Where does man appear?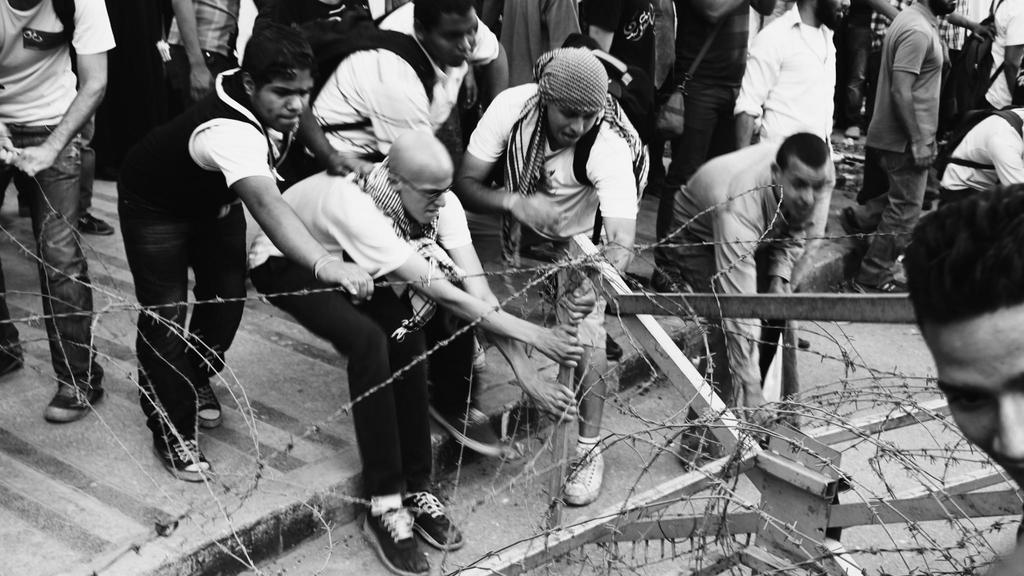
Appears at bbox=[115, 0, 276, 483].
